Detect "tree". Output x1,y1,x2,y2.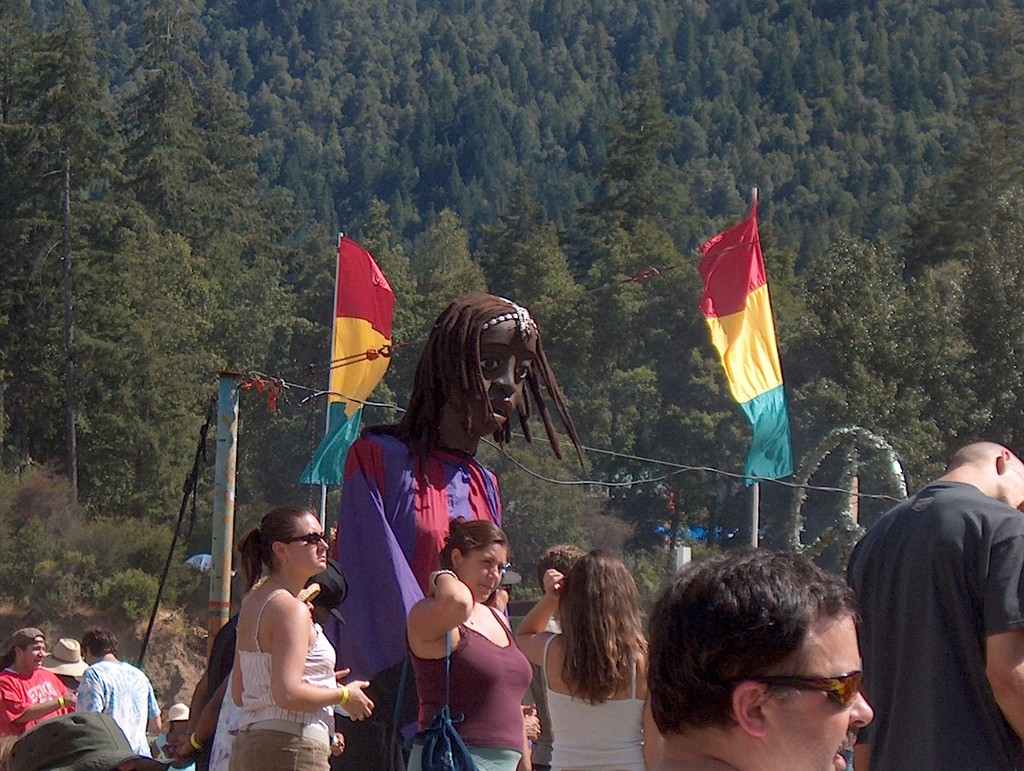
292,182,427,399.
